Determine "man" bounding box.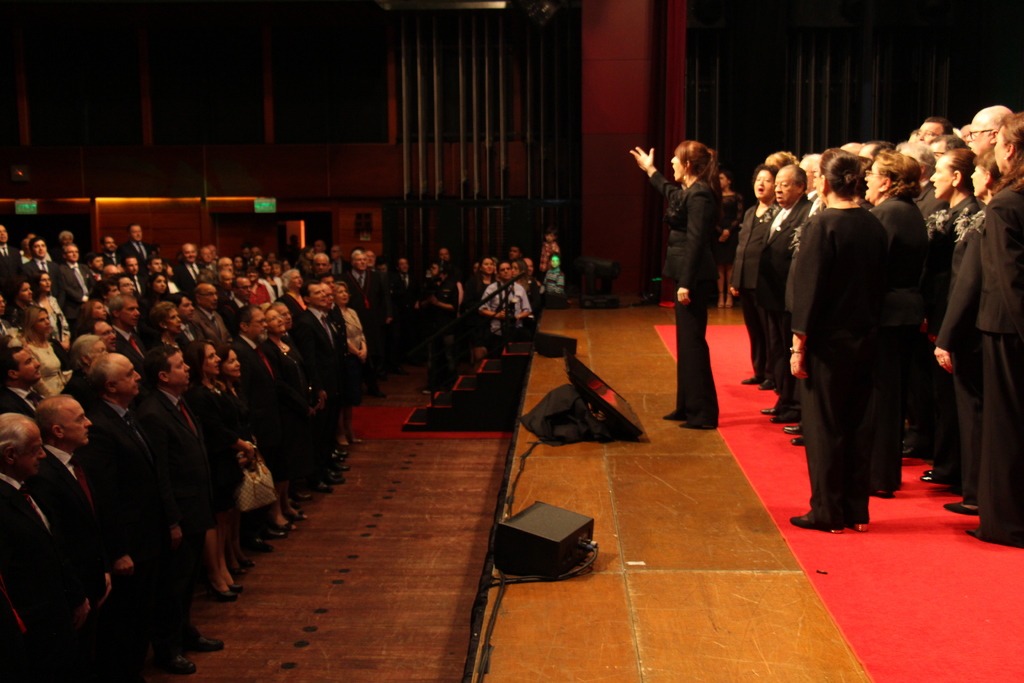
Determined: (x1=344, y1=245, x2=383, y2=394).
